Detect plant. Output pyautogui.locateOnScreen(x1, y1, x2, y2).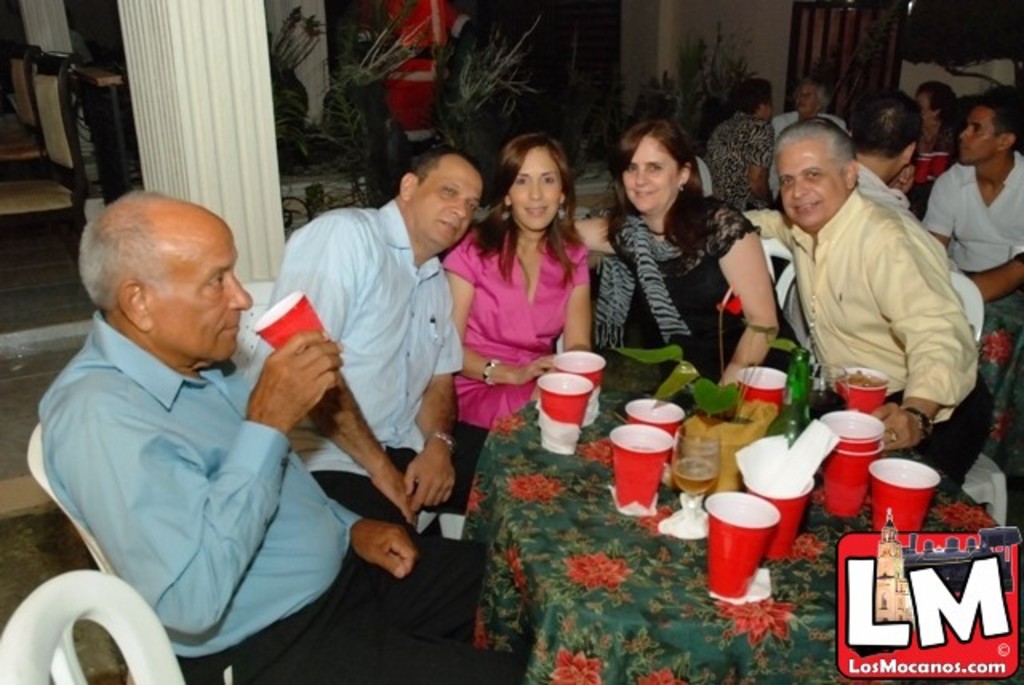
pyautogui.locateOnScreen(427, 10, 539, 202).
